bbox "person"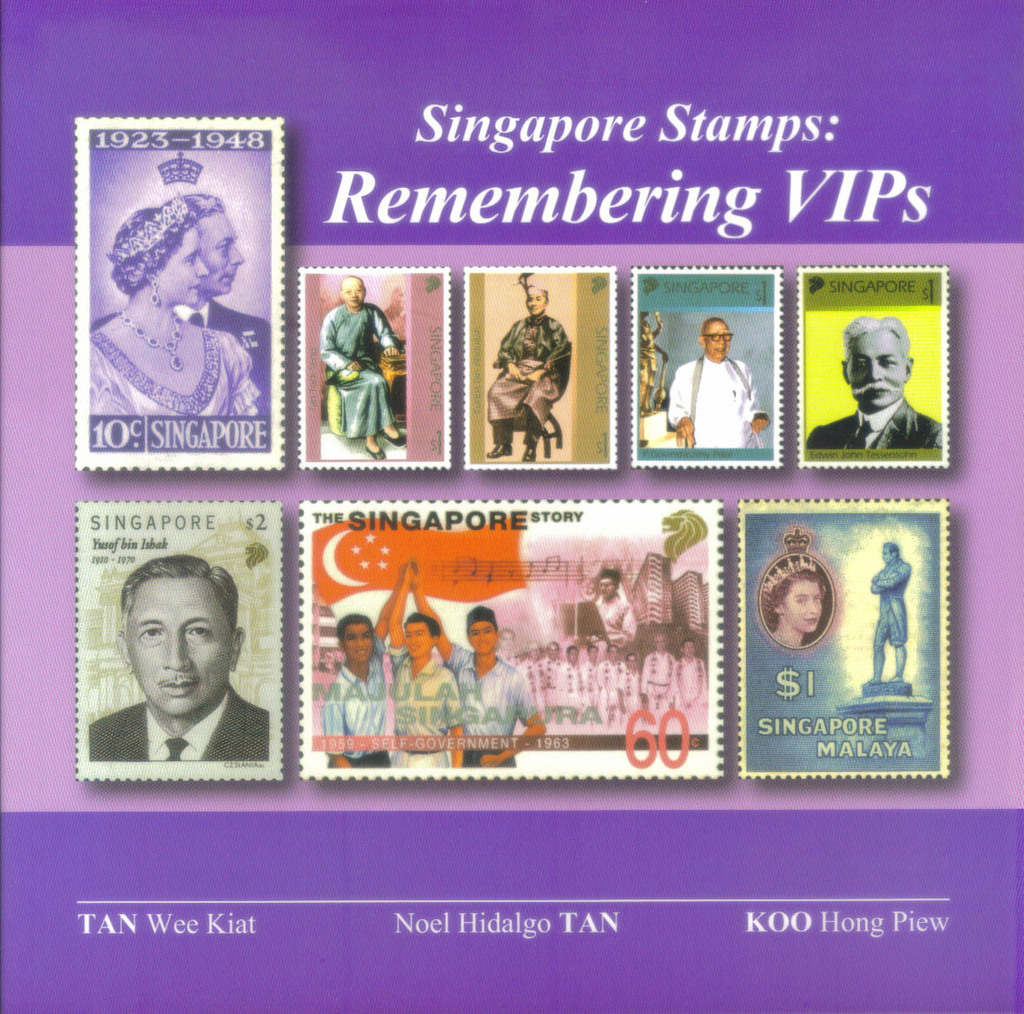
left=89, top=147, right=274, bottom=435
